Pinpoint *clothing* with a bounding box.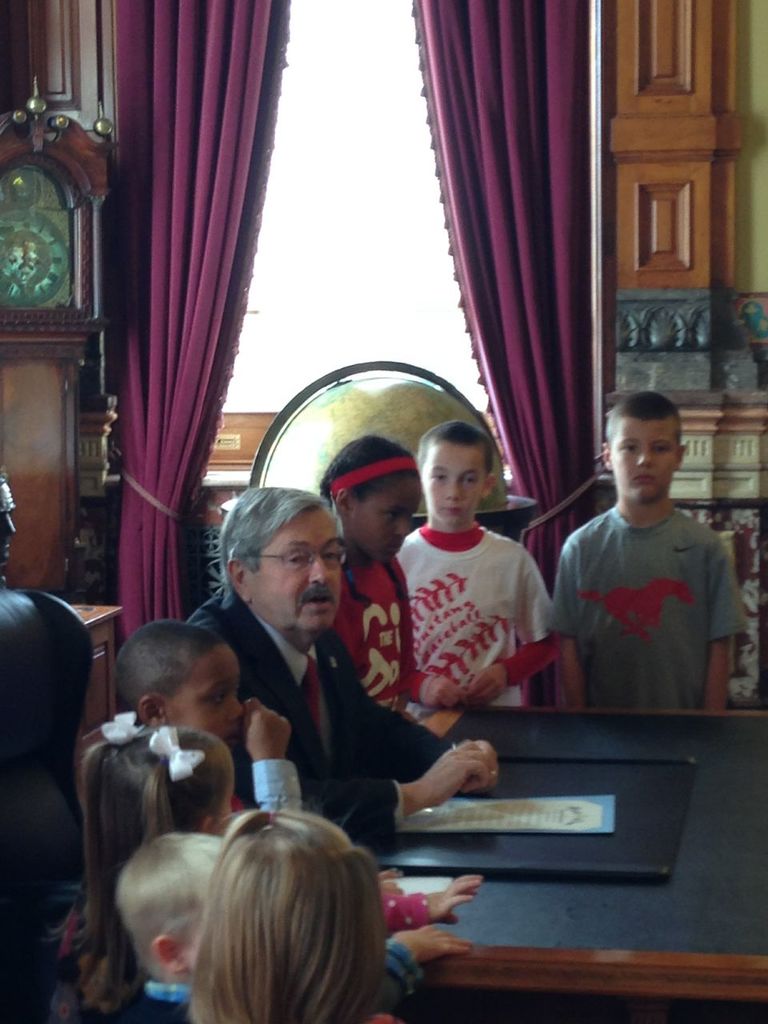
(138, 975, 195, 1023).
